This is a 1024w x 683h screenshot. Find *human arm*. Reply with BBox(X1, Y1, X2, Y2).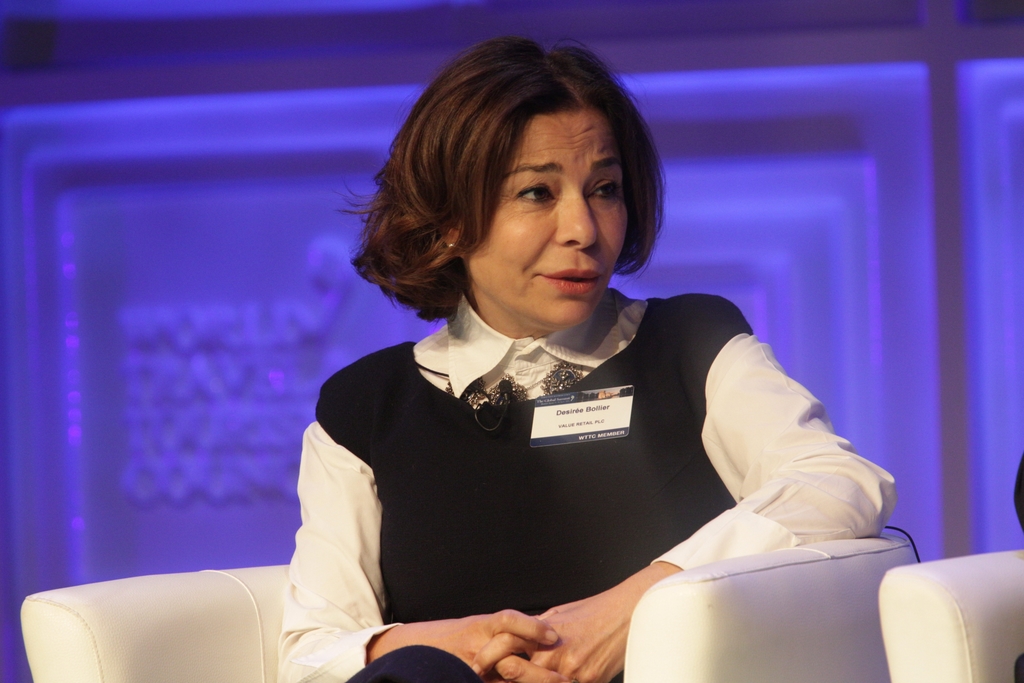
BBox(275, 379, 562, 682).
